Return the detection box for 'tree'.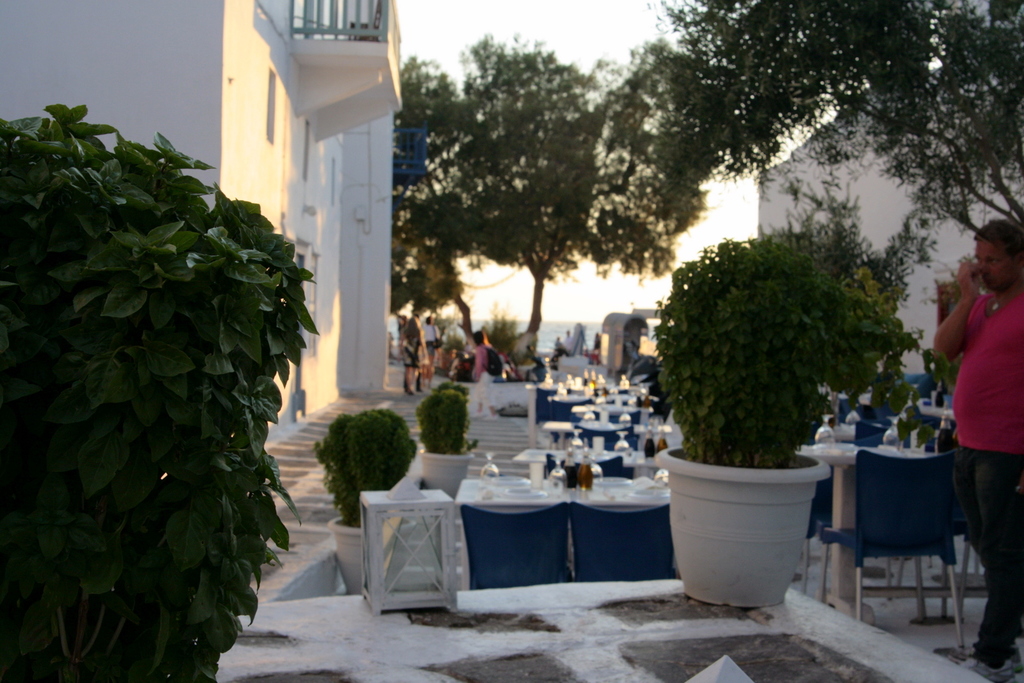
(409,26,638,375).
